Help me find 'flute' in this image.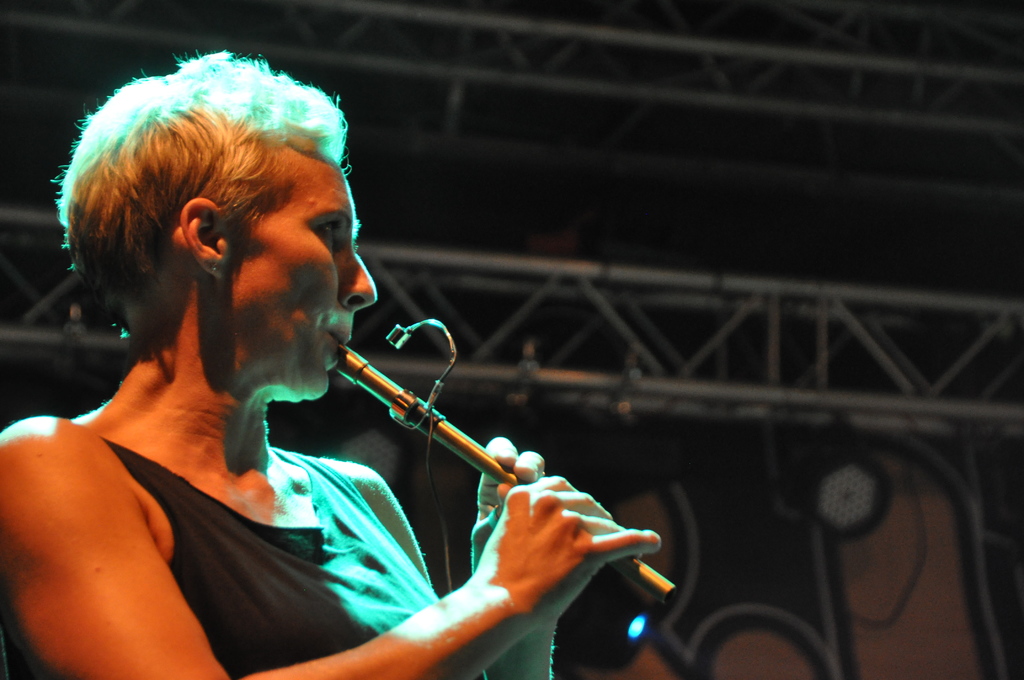
Found it: locate(333, 338, 676, 604).
